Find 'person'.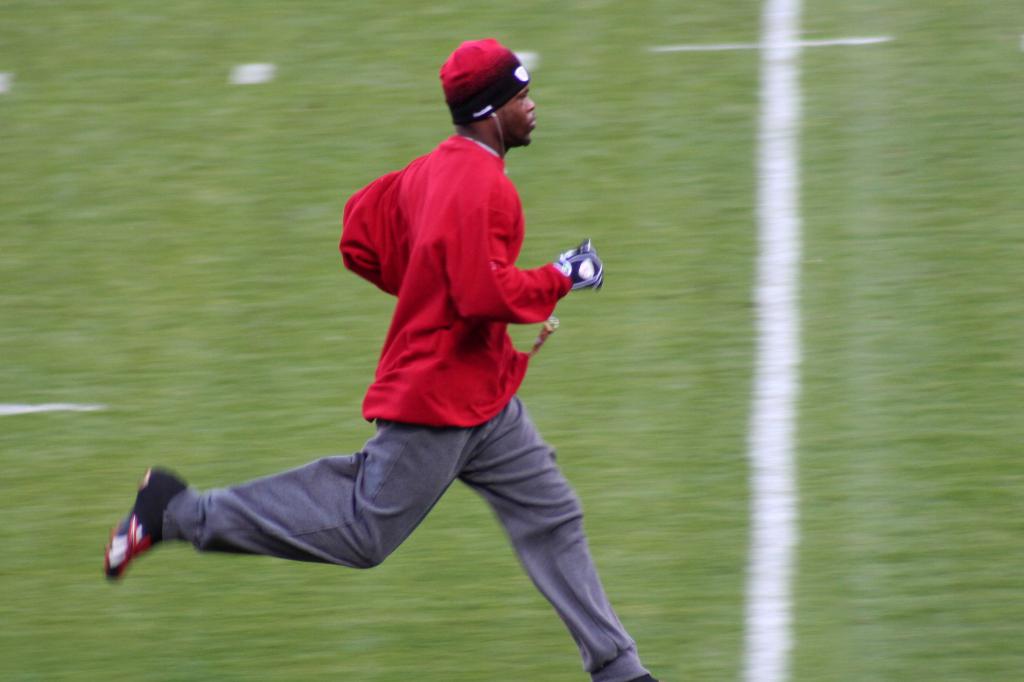
102, 39, 665, 681.
